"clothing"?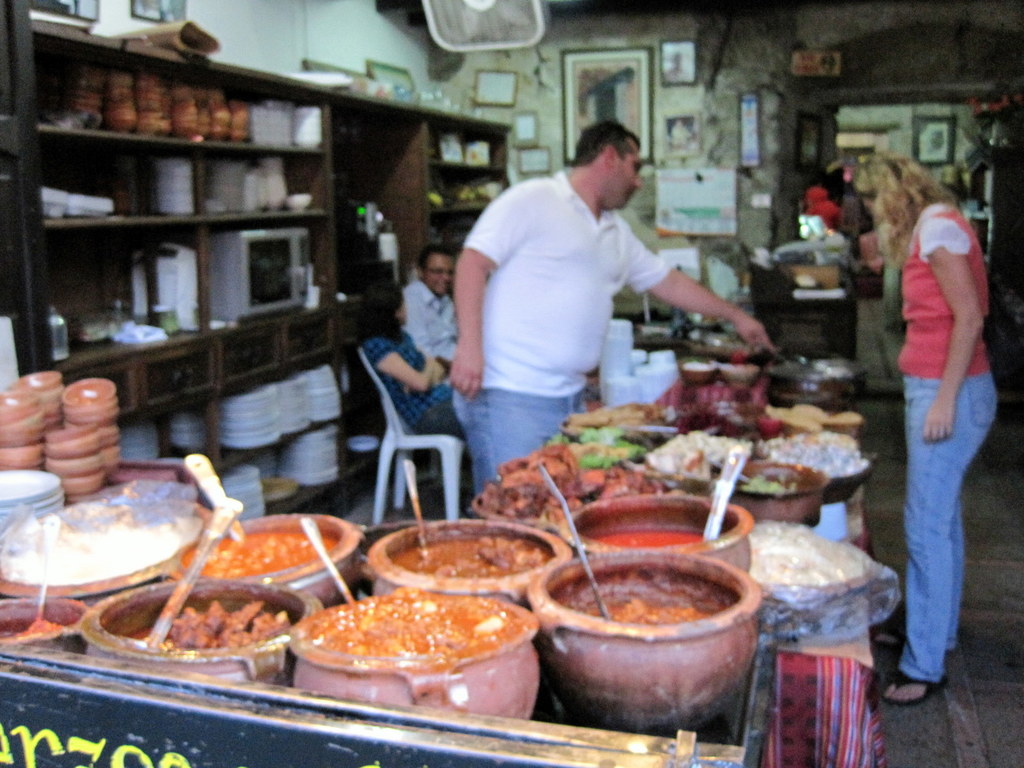
871/131/1005/675
